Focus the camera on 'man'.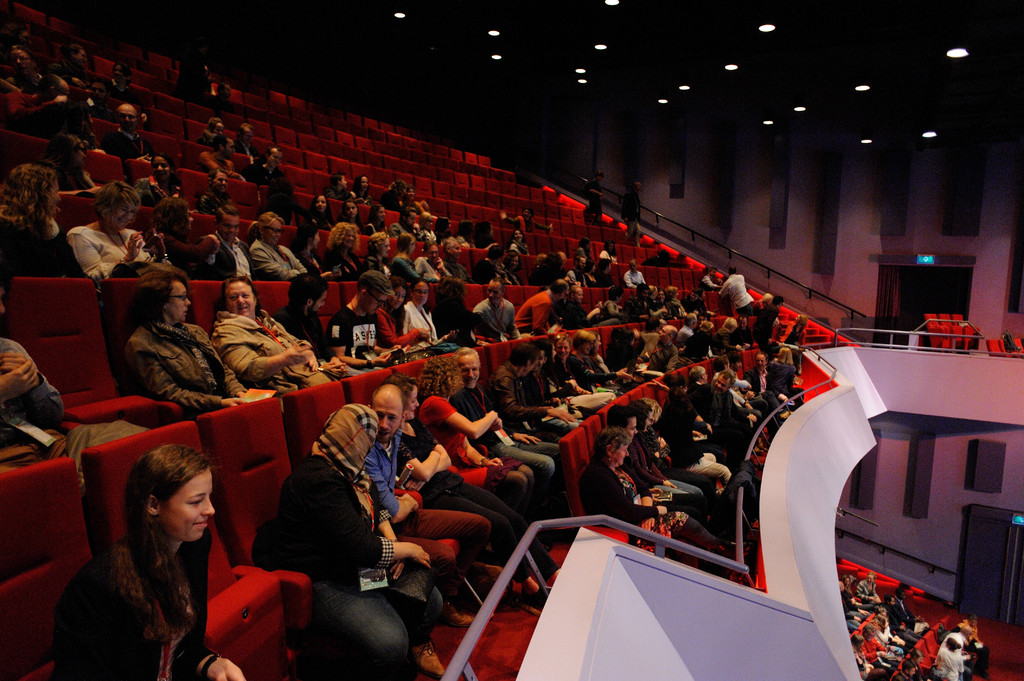
Focus region: {"left": 514, "top": 276, "right": 568, "bottom": 332}.
